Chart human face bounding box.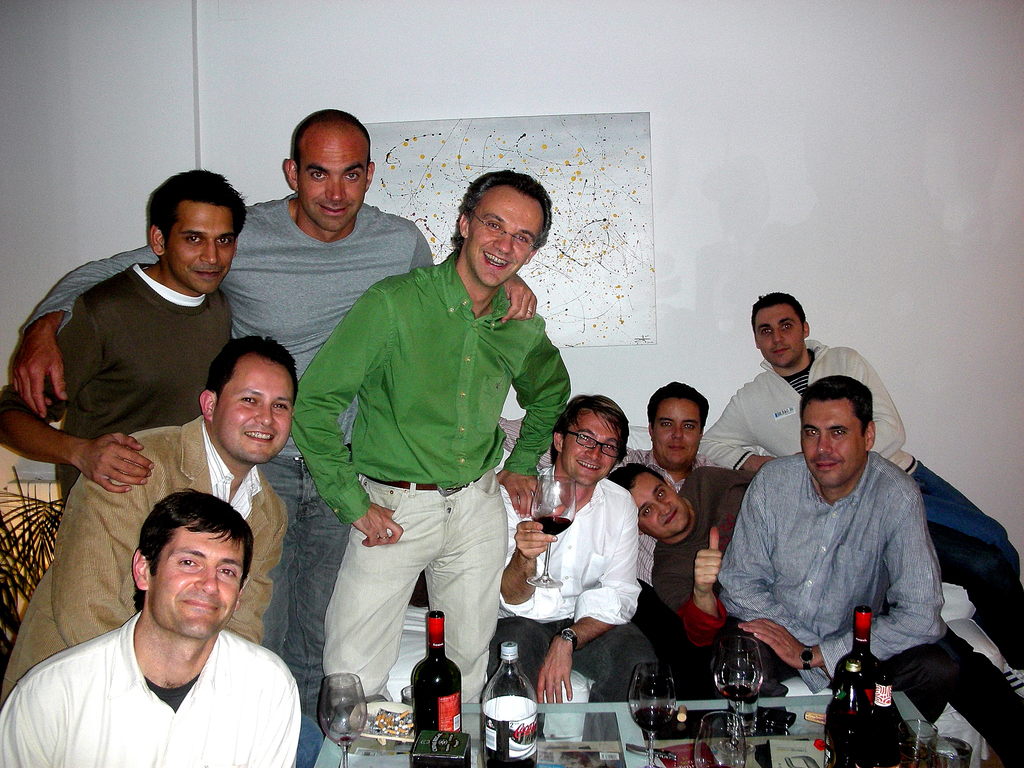
Charted: (x1=467, y1=186, x2=547, y2=289).
